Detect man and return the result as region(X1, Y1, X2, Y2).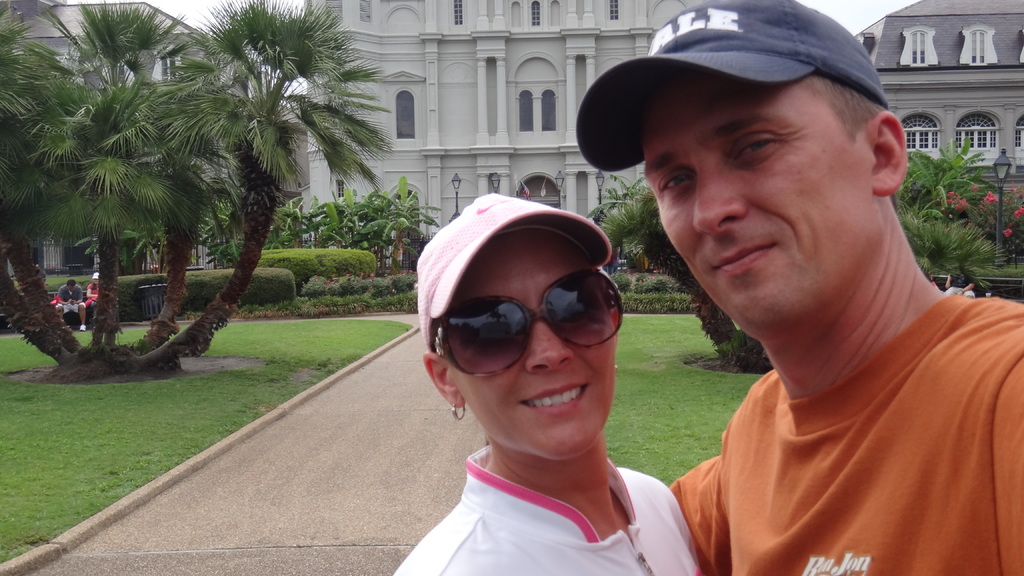
region(56, 276, 87, 336).
